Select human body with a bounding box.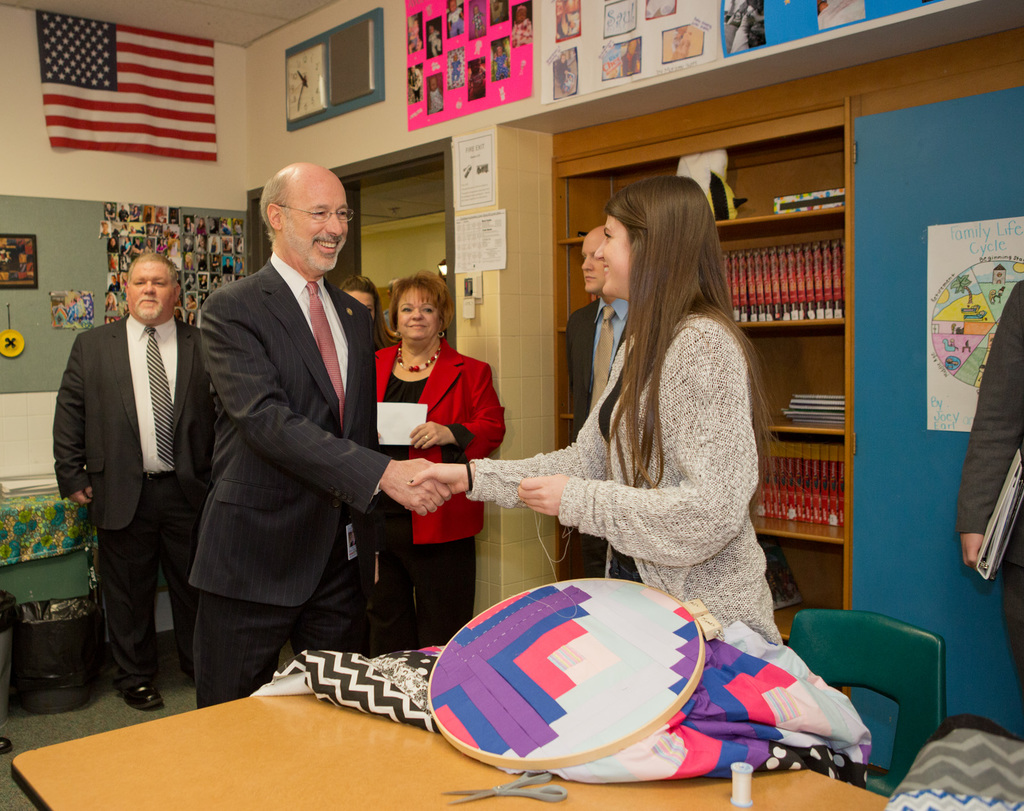
(131,237,143,252).
